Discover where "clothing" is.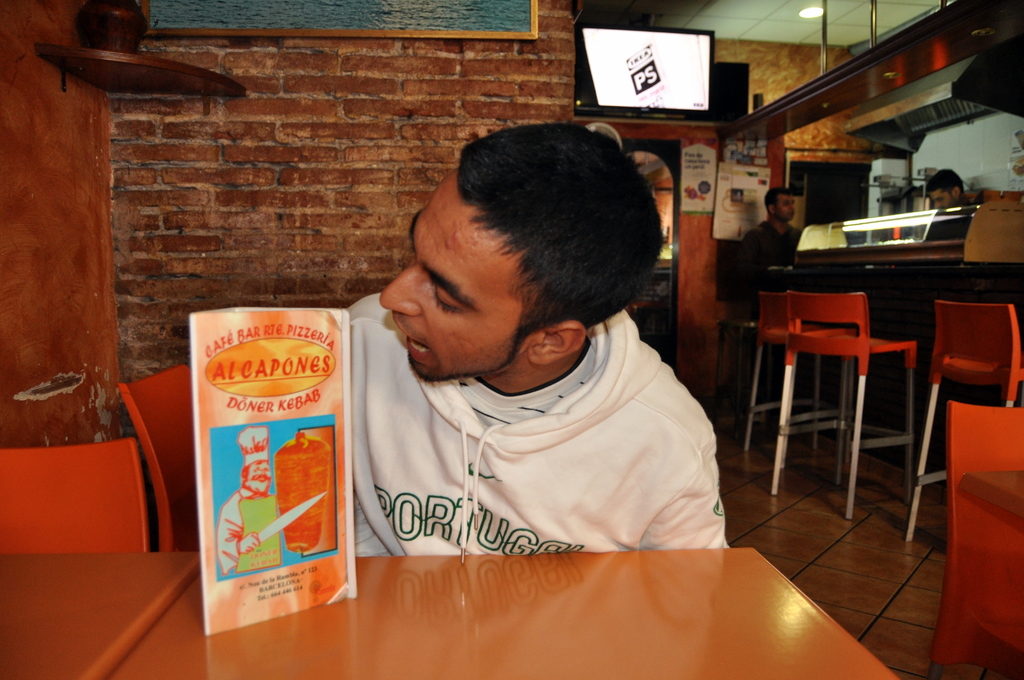
Discovered at region(213, 476, 273, 574).
